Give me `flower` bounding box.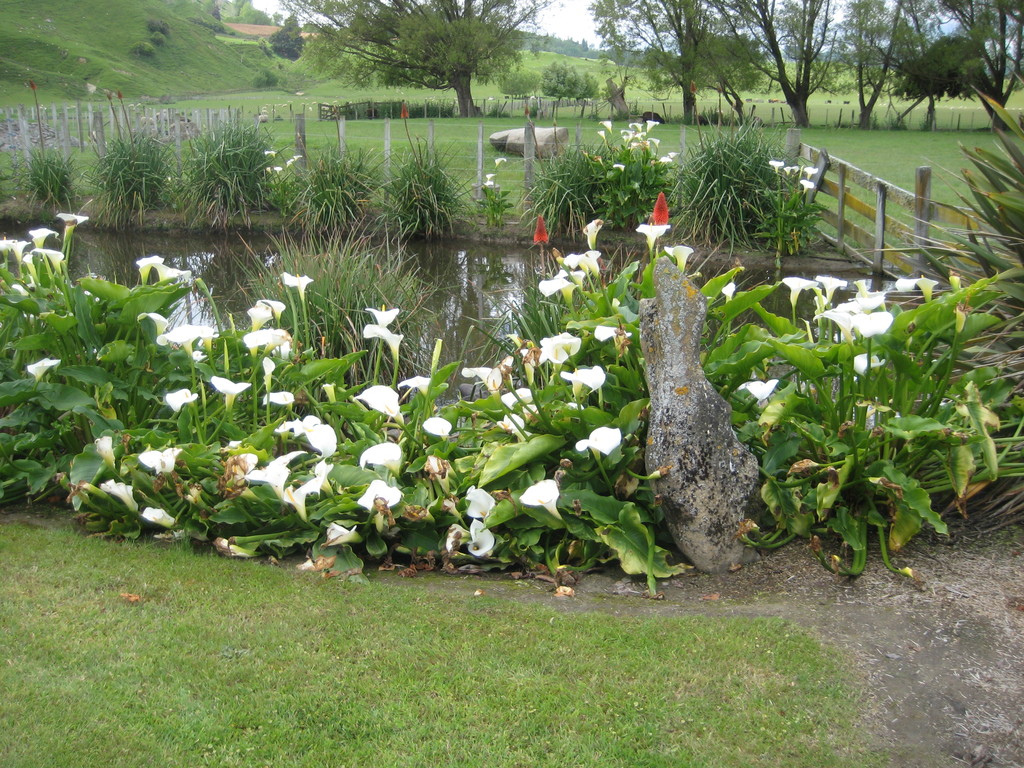
crop(544, 331, 579, 358).
